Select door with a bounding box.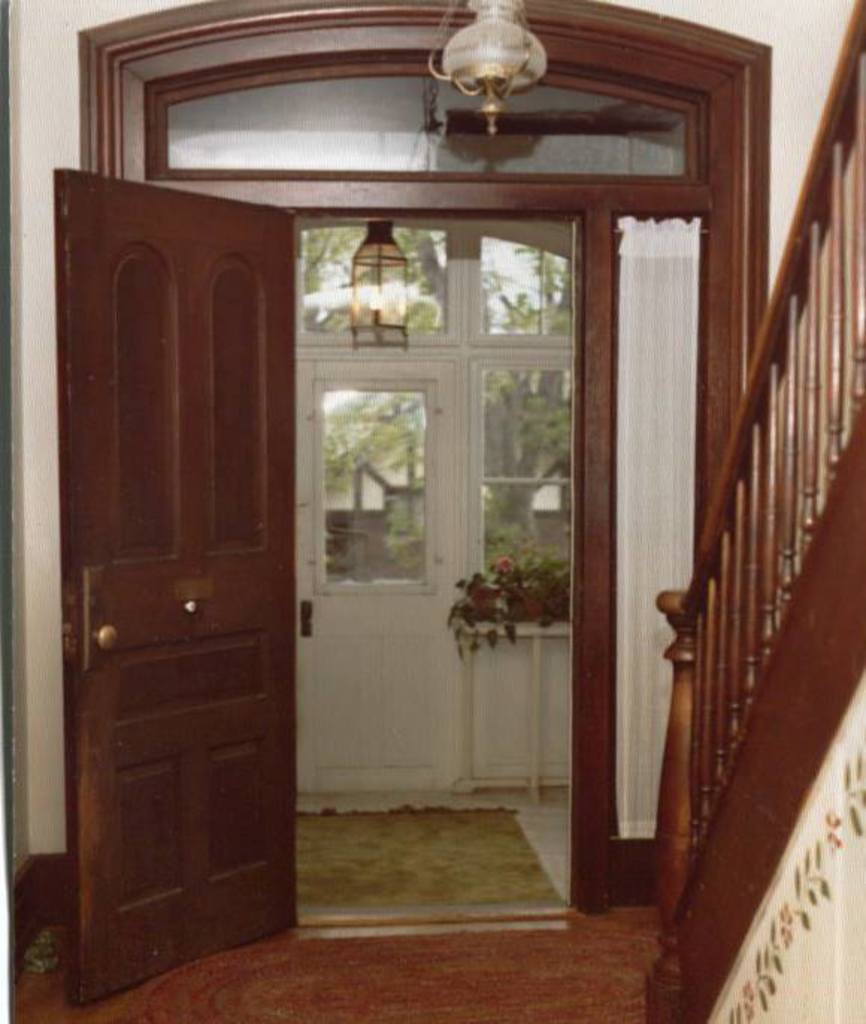
{"left": 40, "top": 125, "right": 328, "bottom": 999}.
